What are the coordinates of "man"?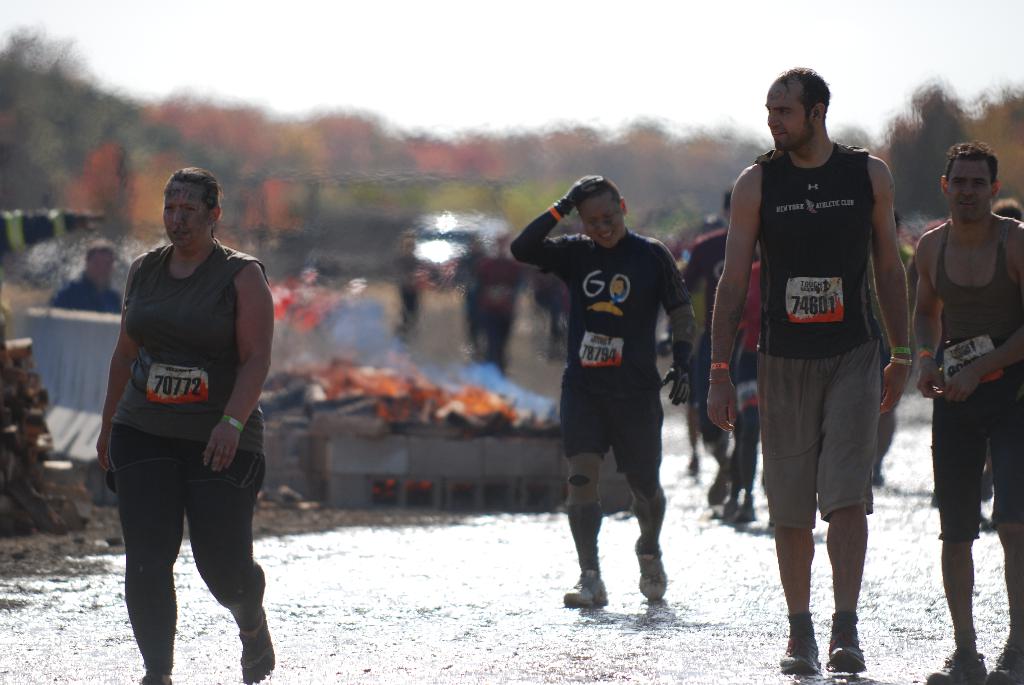
[475,233,535,372].
